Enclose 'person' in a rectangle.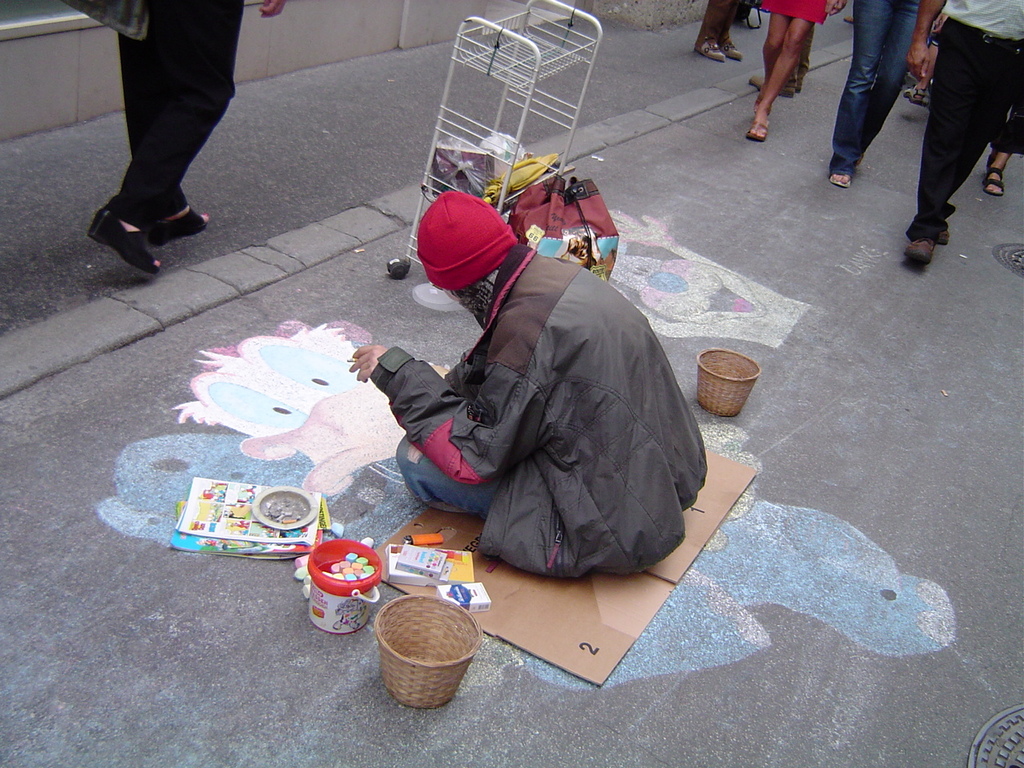
(890,0,1023,277).
